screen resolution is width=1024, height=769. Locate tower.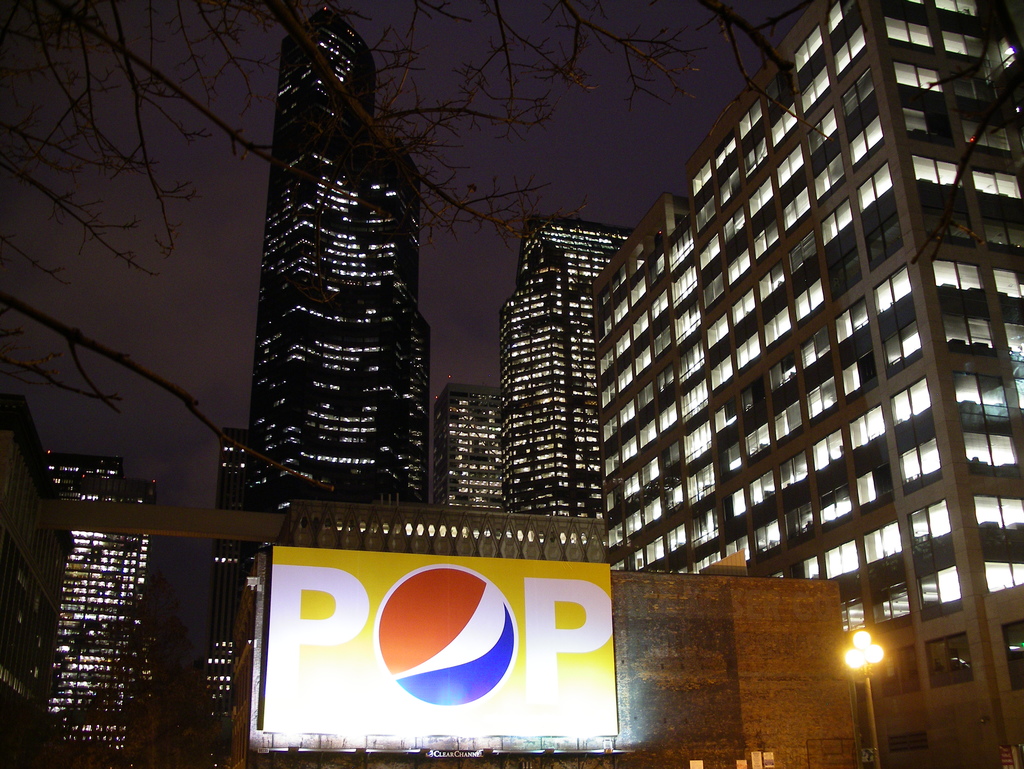
box=[433, 383, 500, 506].
